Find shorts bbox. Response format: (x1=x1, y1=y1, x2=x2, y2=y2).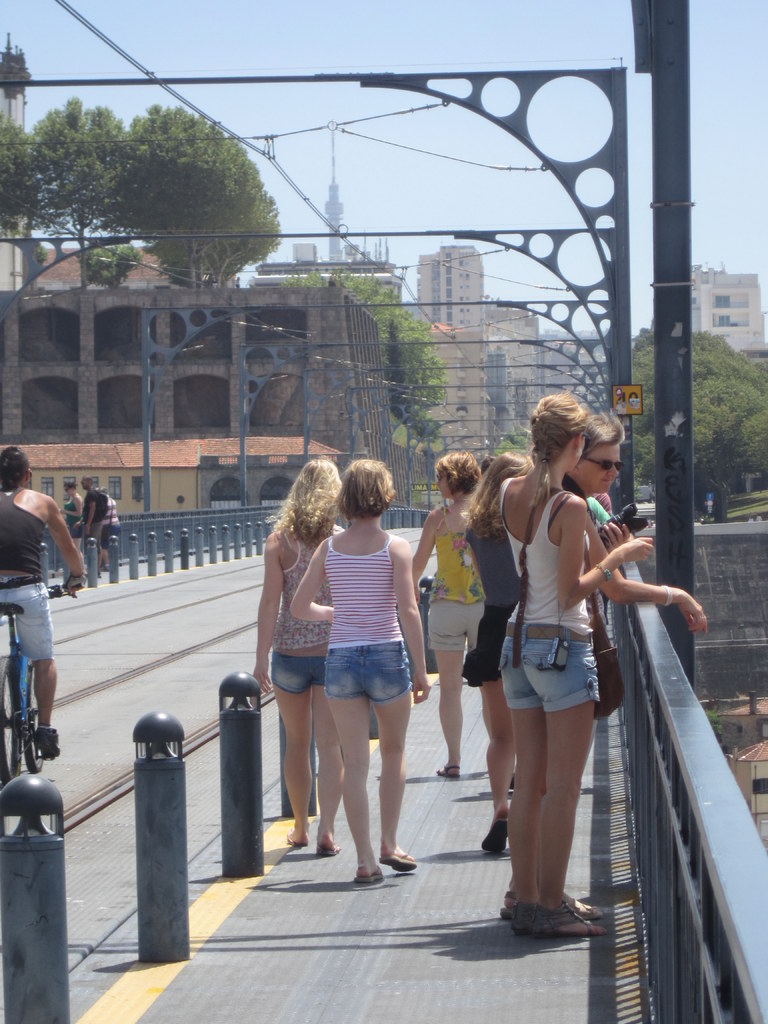
(x1=303, y1=641, x2=425, y2=710).
